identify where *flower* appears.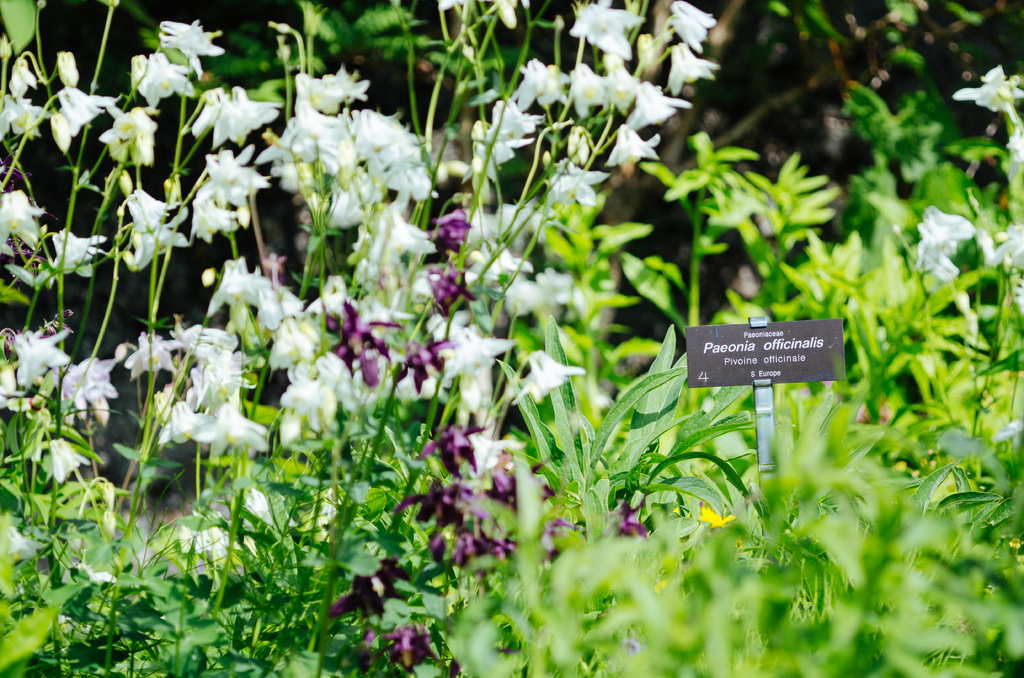
Appears at bbox=(988, 225, 1023, 272).
